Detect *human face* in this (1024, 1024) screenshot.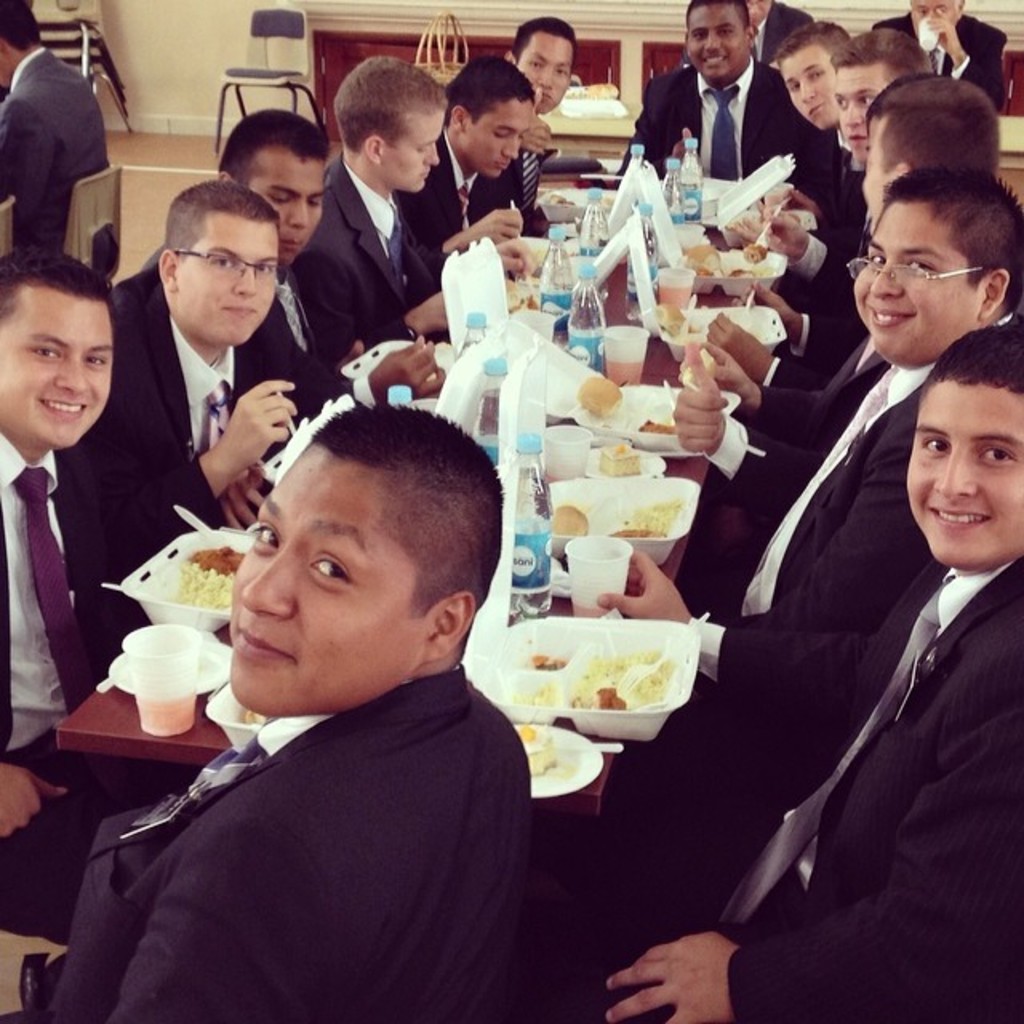
Detection: rect(899, 381, 1022, 570).
